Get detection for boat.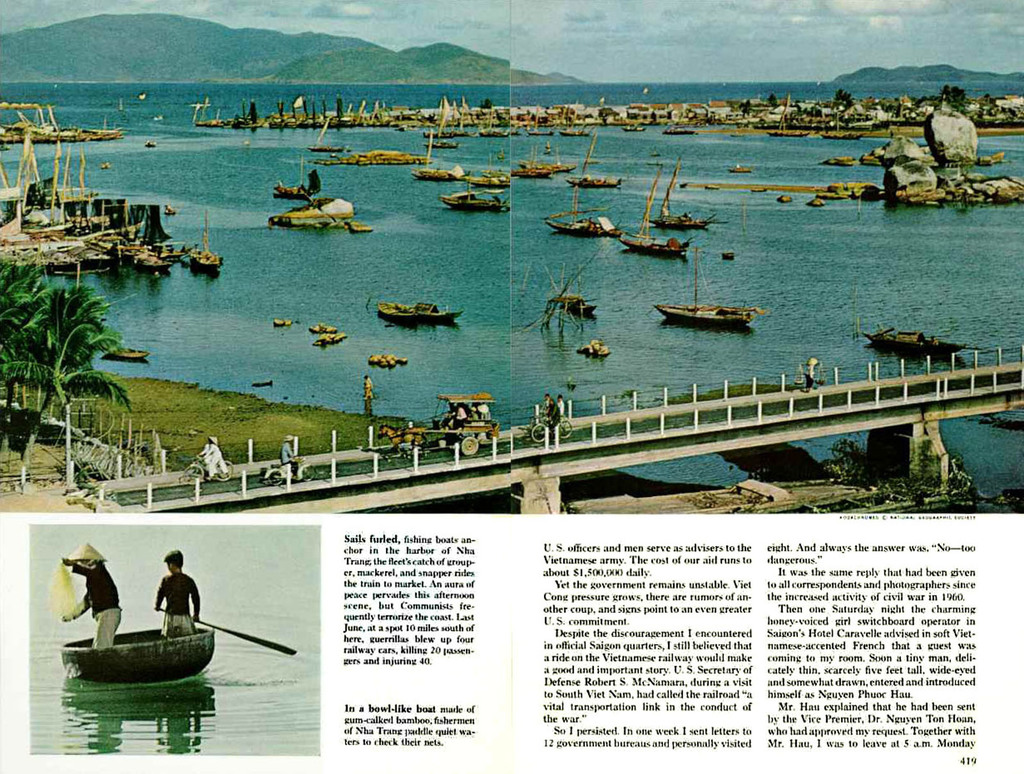
Detection: BBox(669, 118, 694, 142).
